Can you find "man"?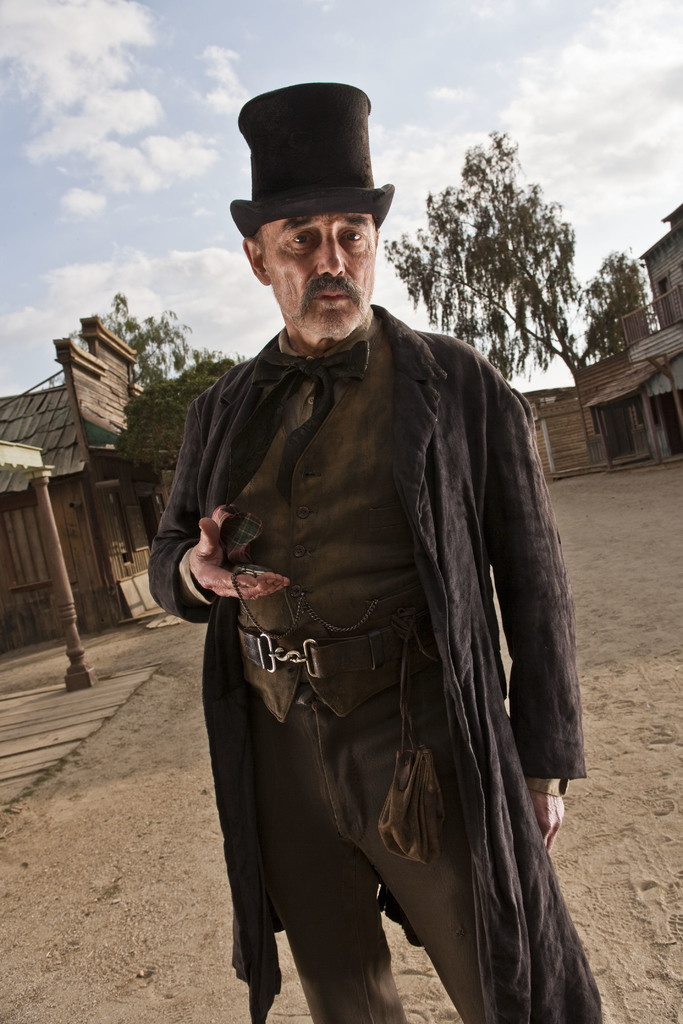
Yes, bounding box: BBox(139, 85, 600, 1023).
